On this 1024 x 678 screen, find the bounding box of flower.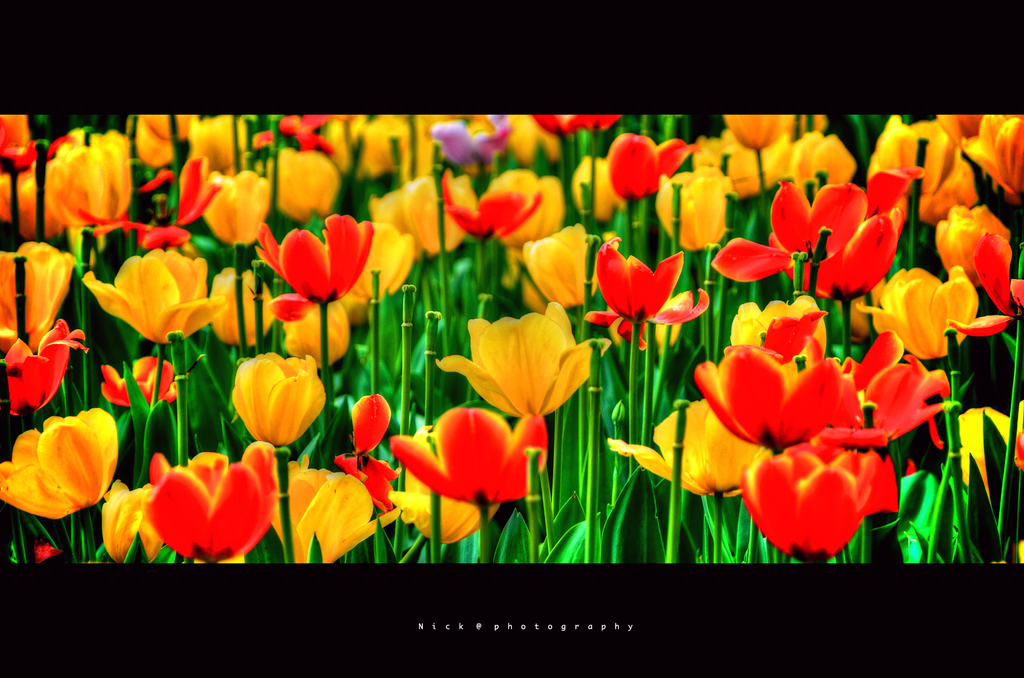
Bounding box: 435/298/593/416.
